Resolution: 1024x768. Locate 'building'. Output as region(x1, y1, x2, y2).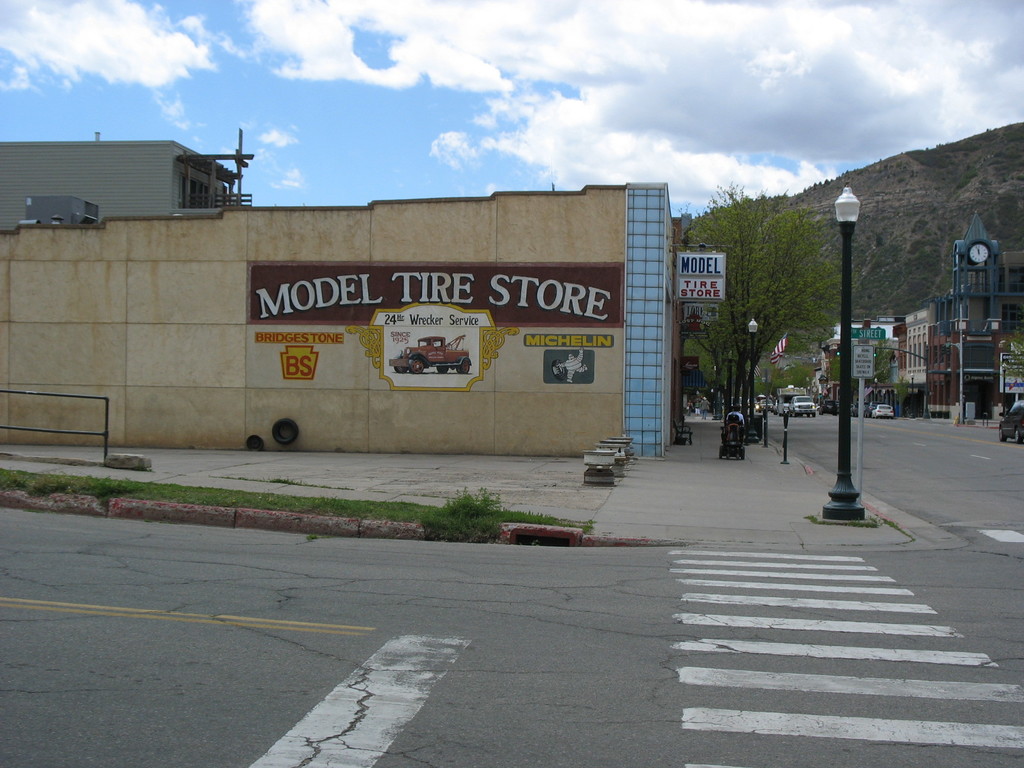
region(0, 129, 724, 456).
